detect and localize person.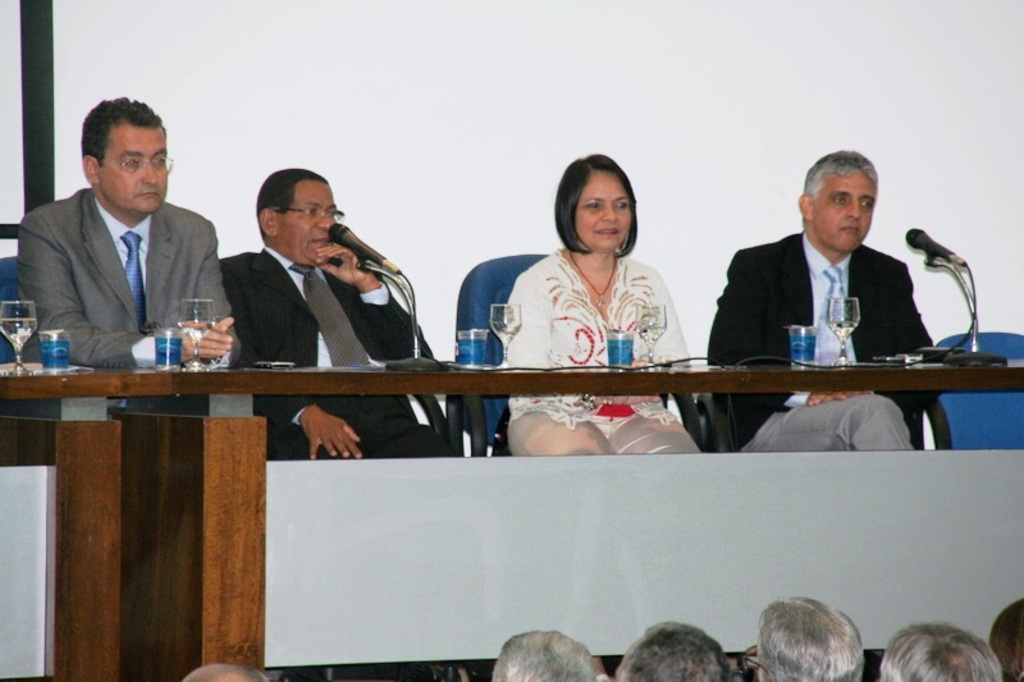
Localized at [left=504, top=155, right=707, bottom=461].
